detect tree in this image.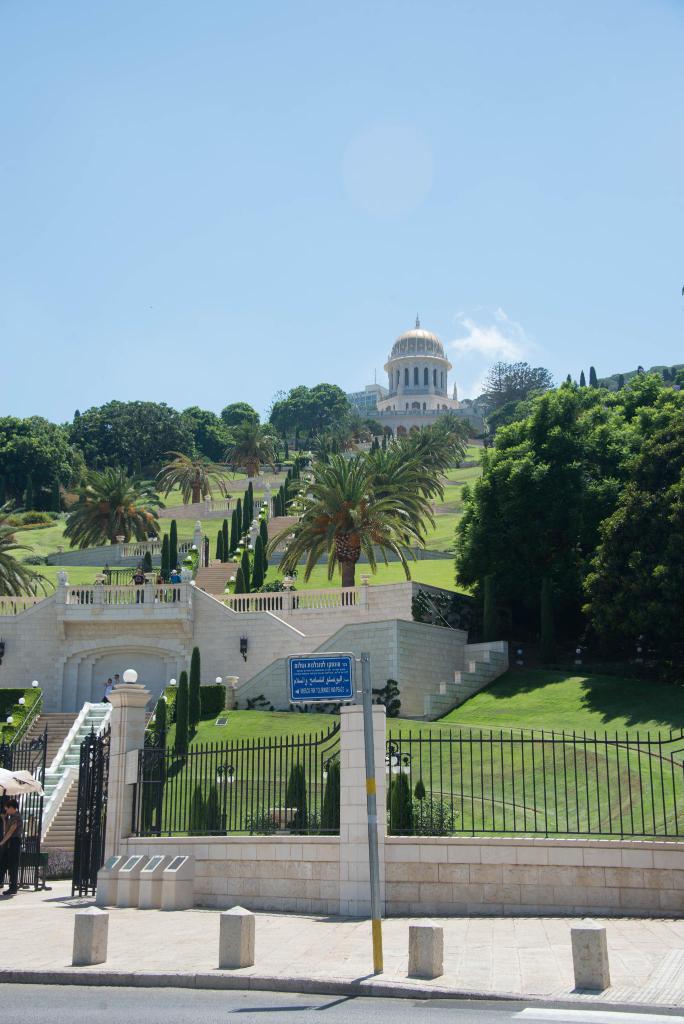
Detection: pyautogui.locateOnScreen(163, 536, 172, 573).
